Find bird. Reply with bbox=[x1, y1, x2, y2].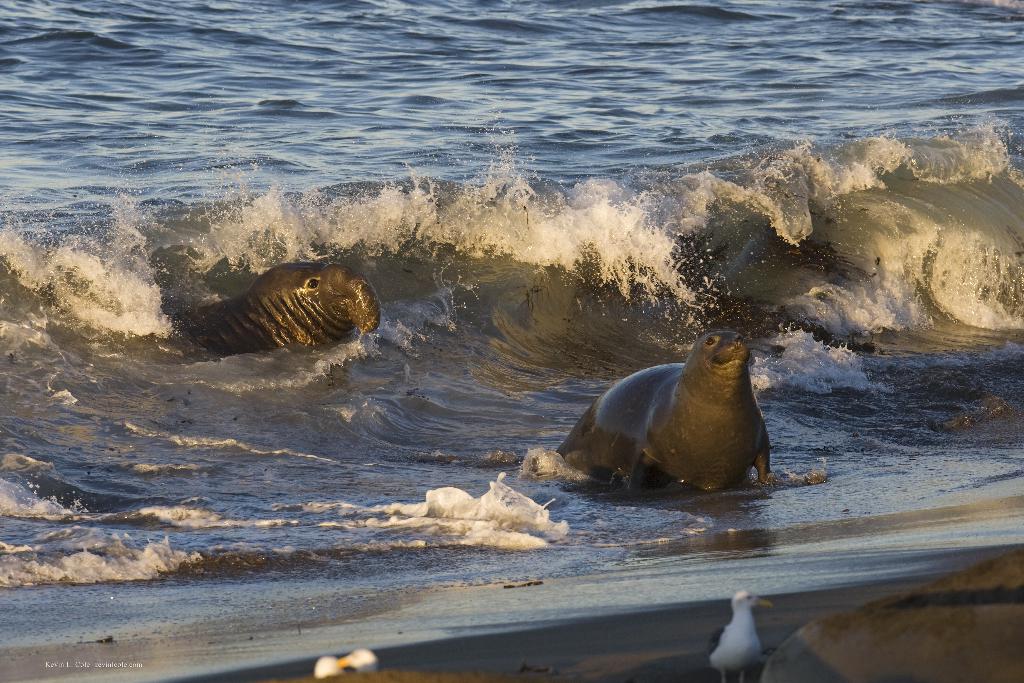
bbox=[335, 651, 383, 671].
